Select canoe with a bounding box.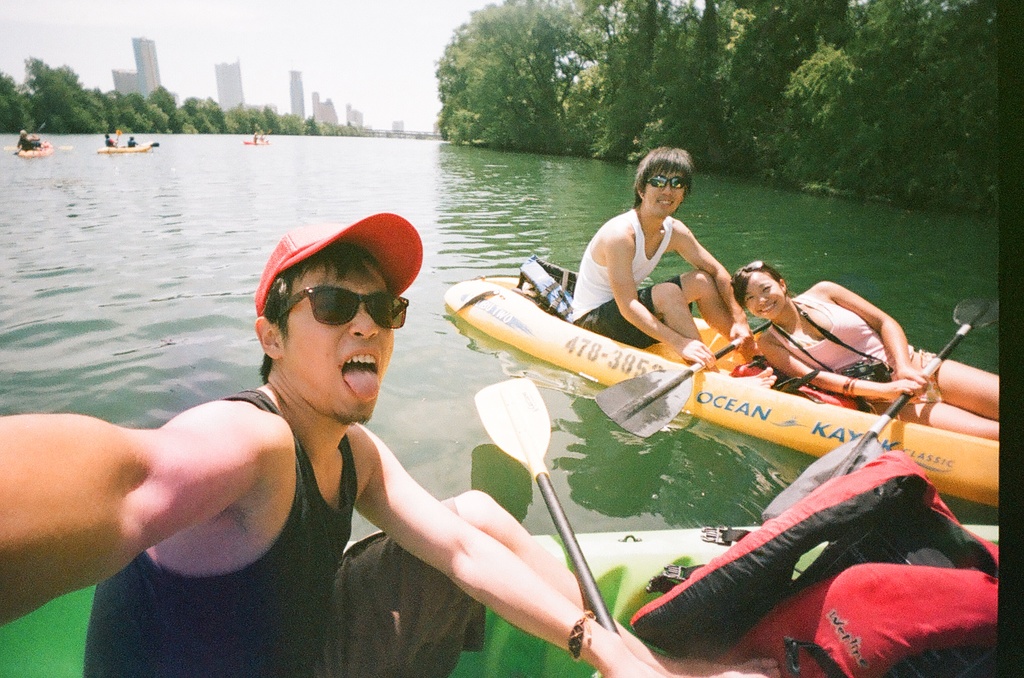
<region>95, 139, 152, 153</region>.
